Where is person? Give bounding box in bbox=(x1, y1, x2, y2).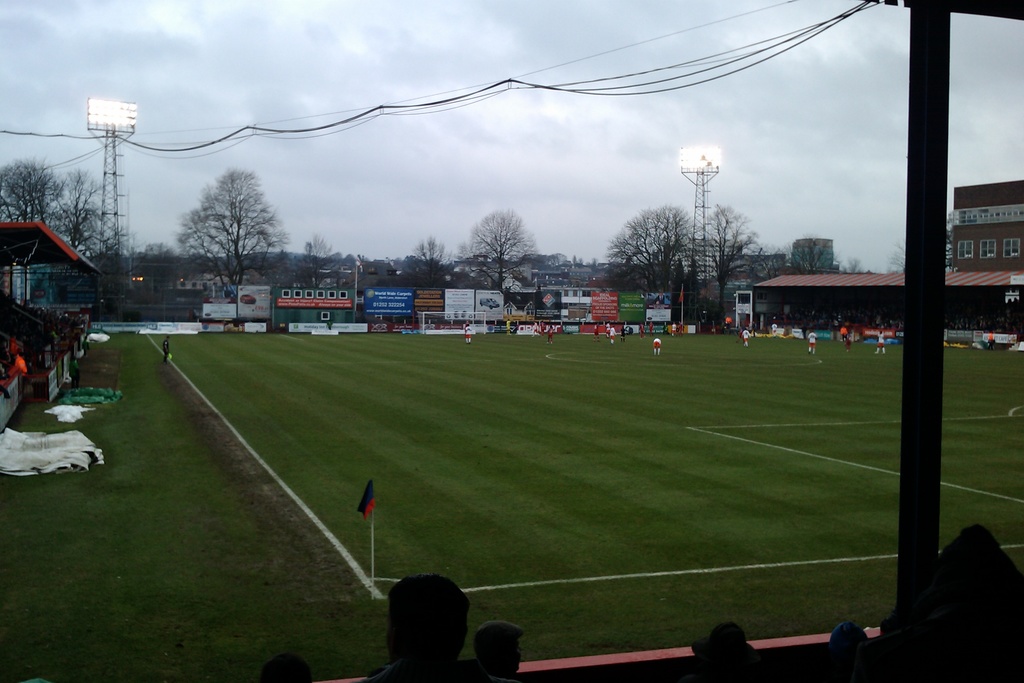
bbox=(844, 331, 855, 350).
